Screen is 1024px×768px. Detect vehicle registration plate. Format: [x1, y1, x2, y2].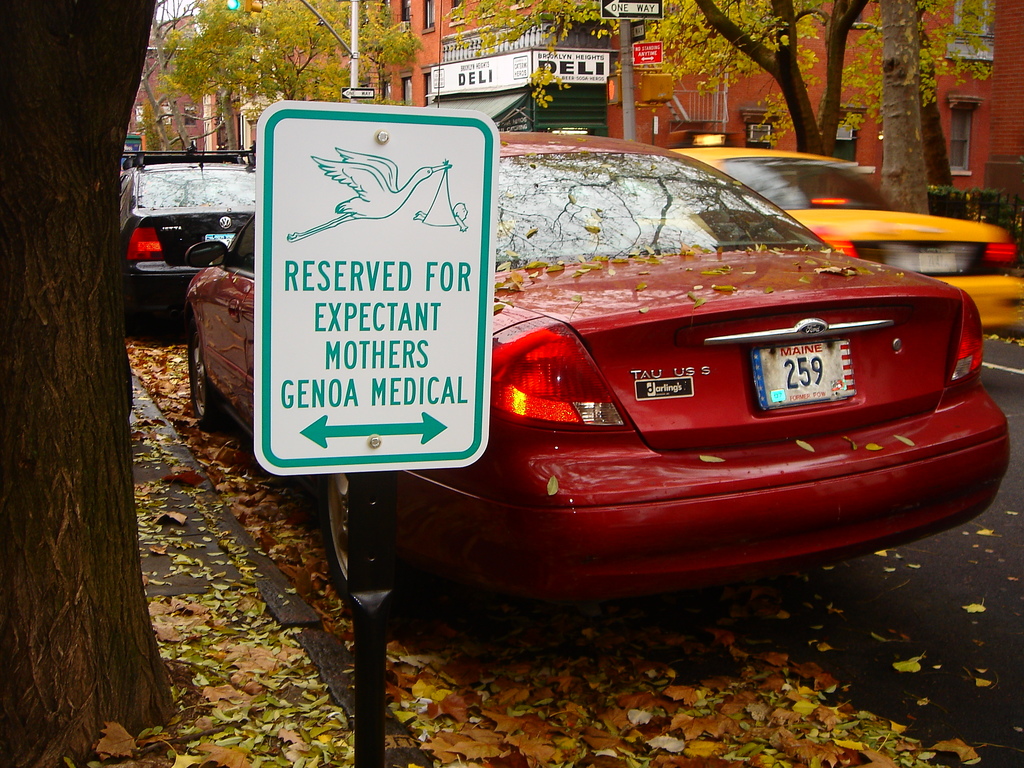
[205, 234, 235, 251].
